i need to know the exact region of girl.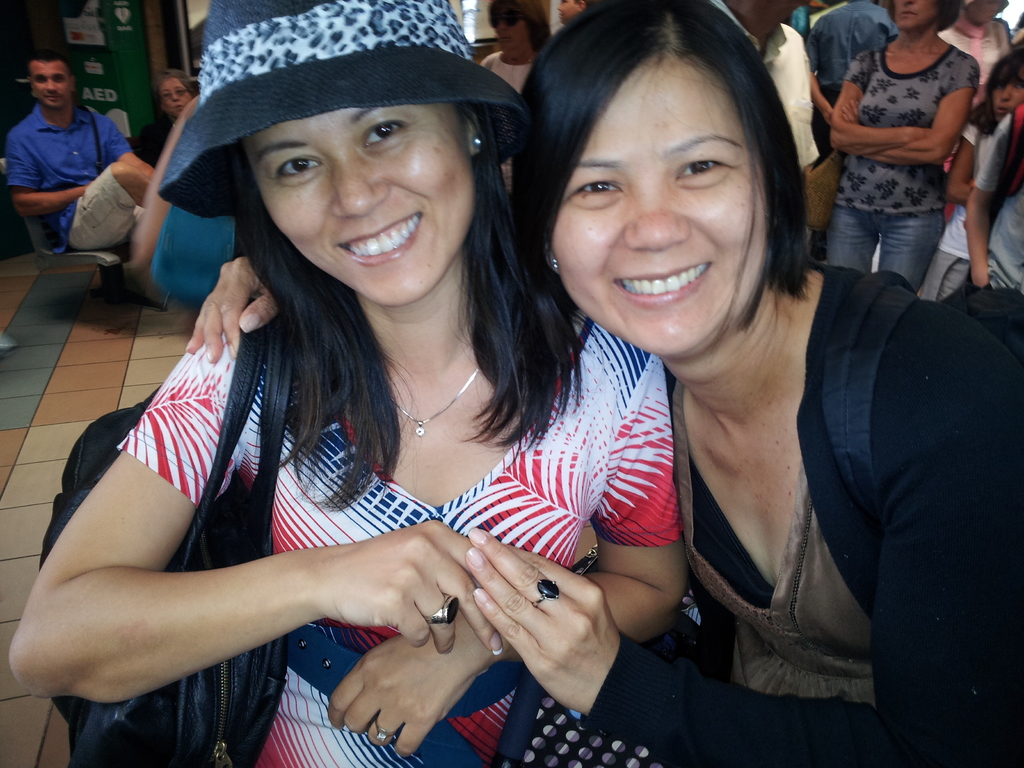
Region: select_region(829, 1, 980, 283).
